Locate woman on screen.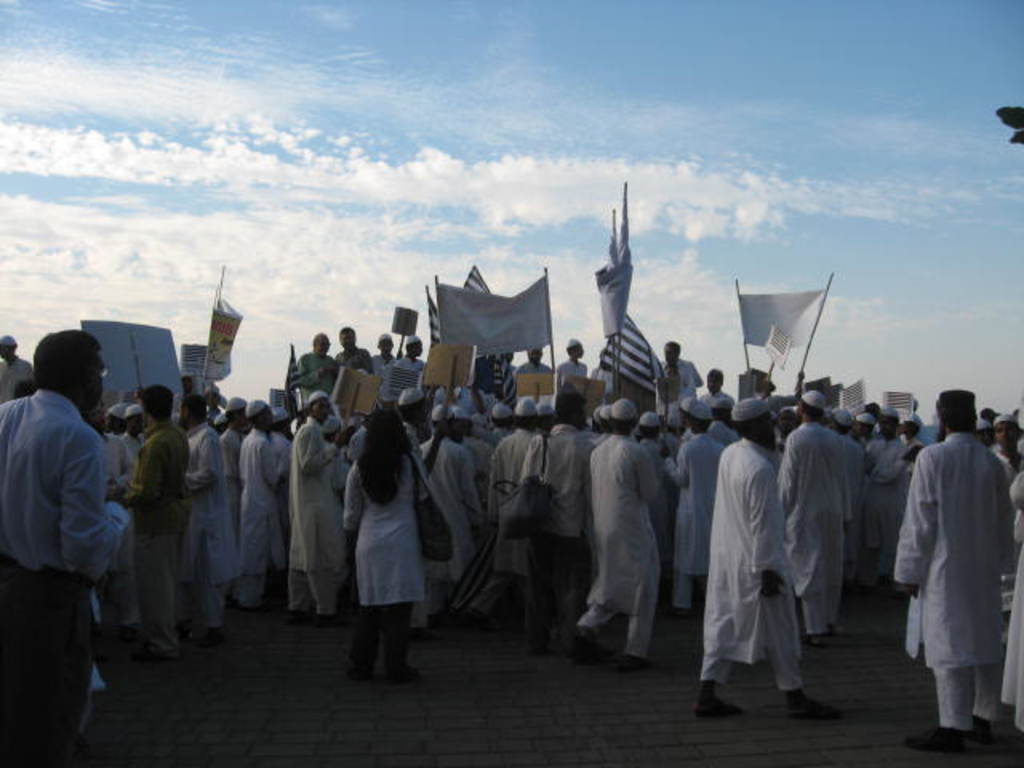
On screen at select_region(333, 406, 438, 683).
